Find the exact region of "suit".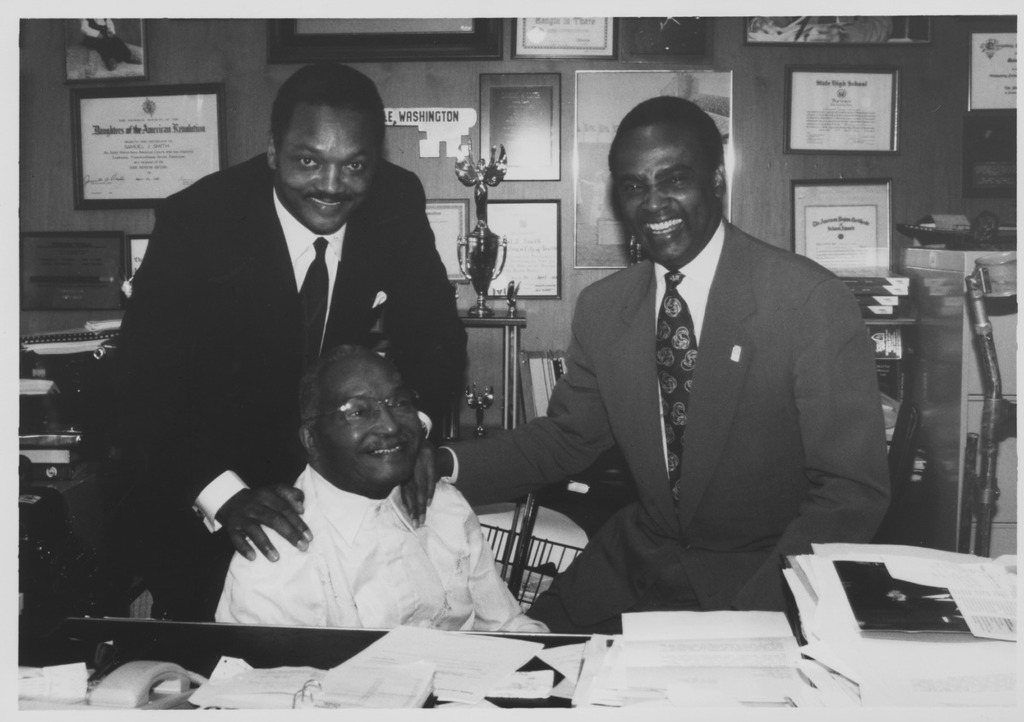
Exact region: bbox=(447, 222, 894, 645).
